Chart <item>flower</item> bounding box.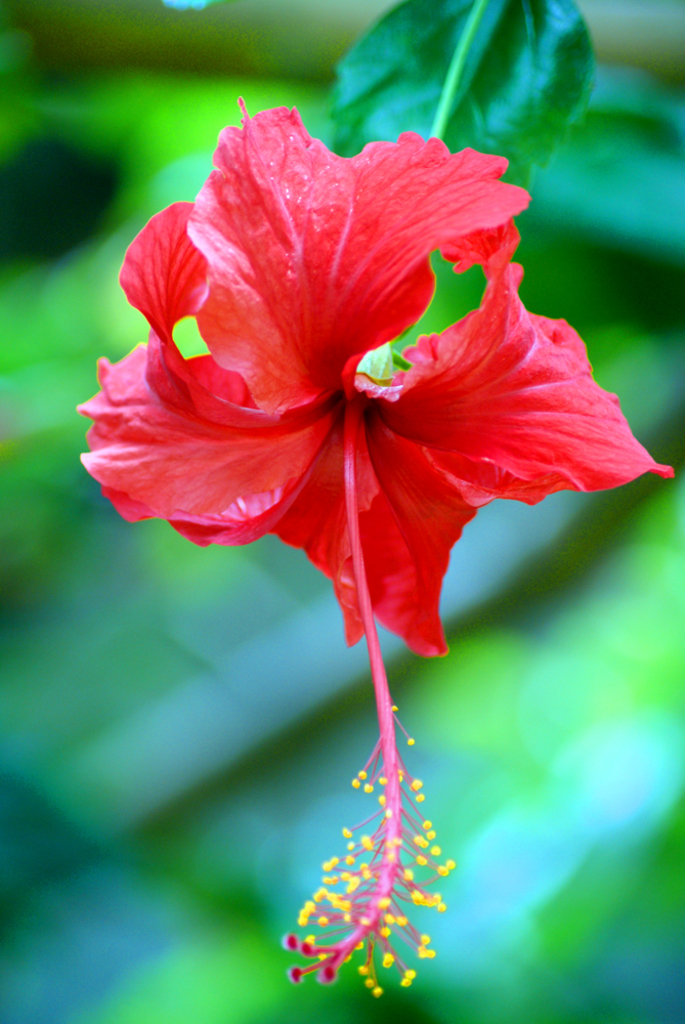
Charted: x1=78 y1=95 x2=675 y2=994.
